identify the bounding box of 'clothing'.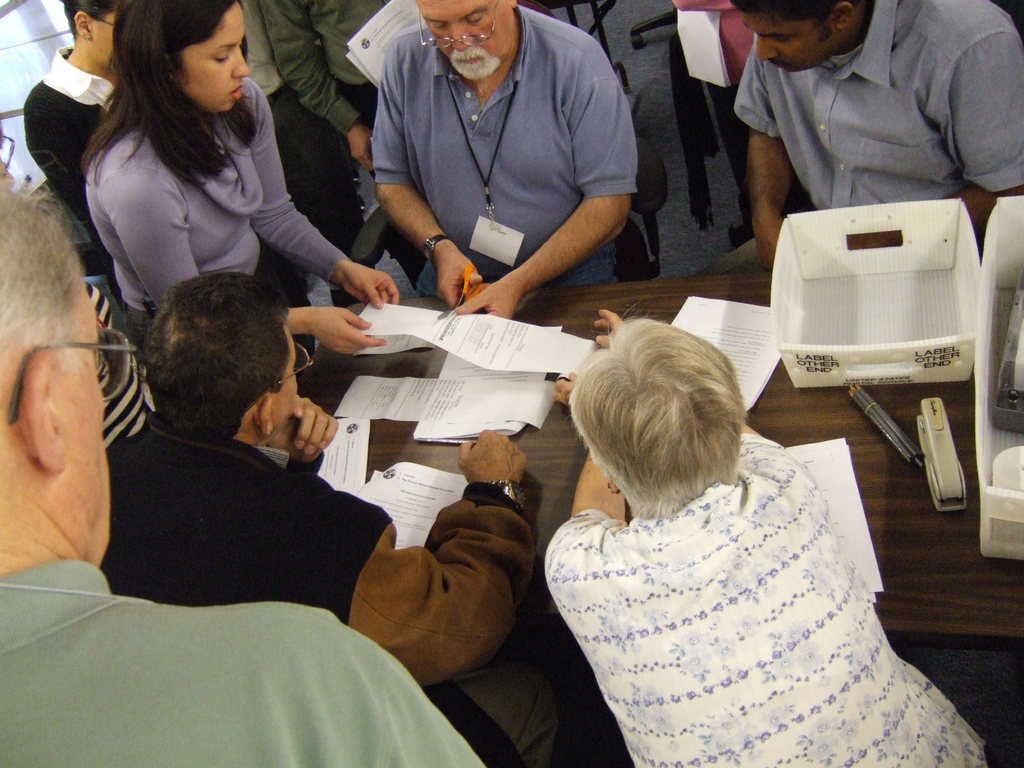
detection(349, 478, 536, 695).
